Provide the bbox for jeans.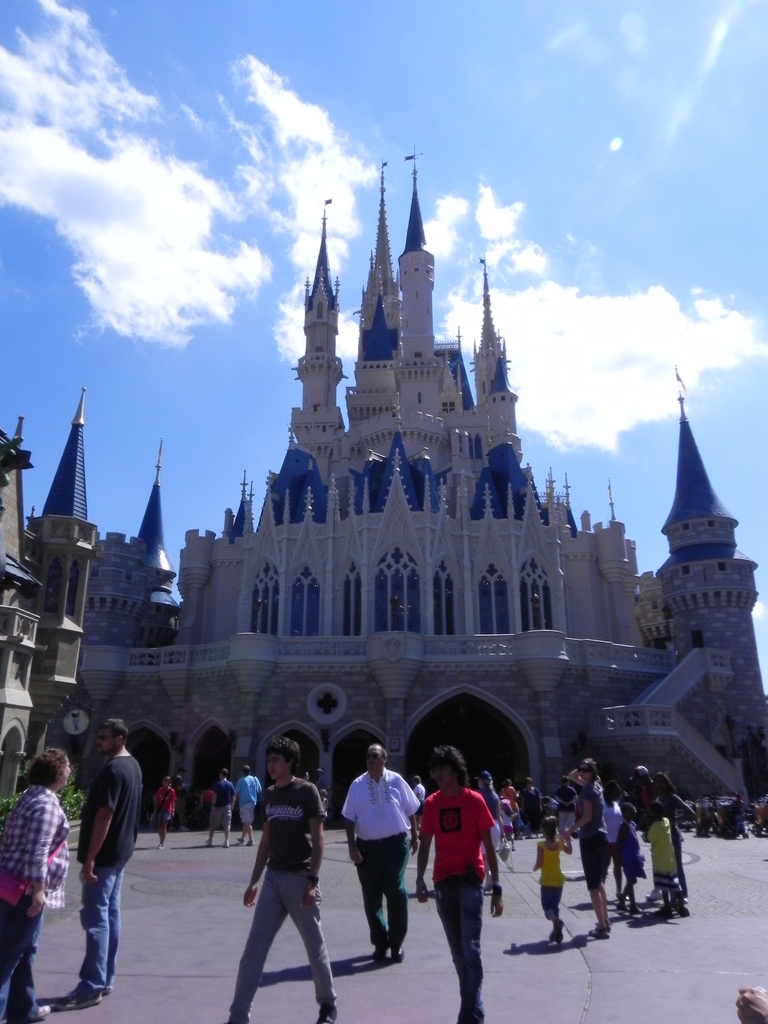
left=442, top=877, right=492, bottom=1021.
